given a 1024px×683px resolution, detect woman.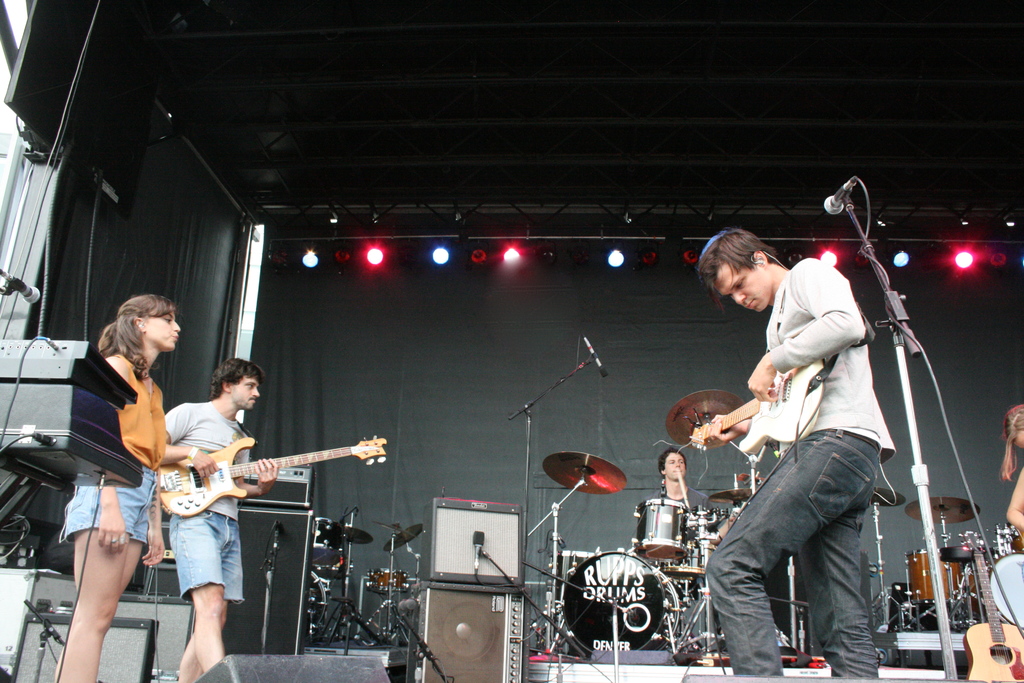
crop(51, 298, 205, 665).
